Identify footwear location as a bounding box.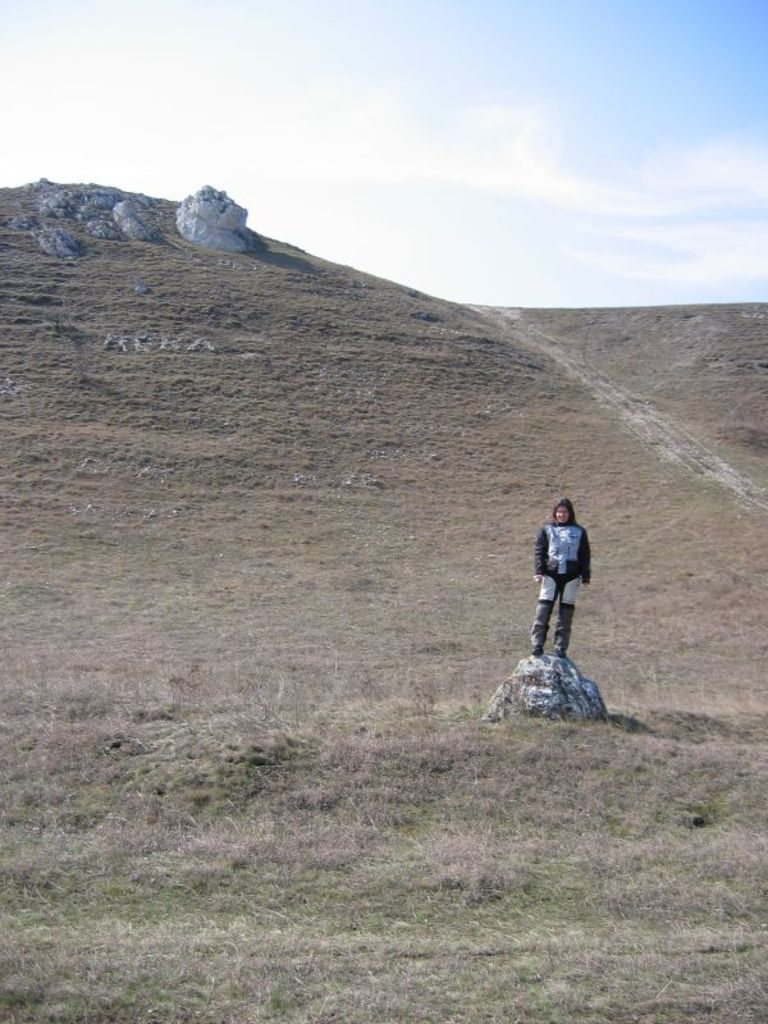
557:650:570:663.
